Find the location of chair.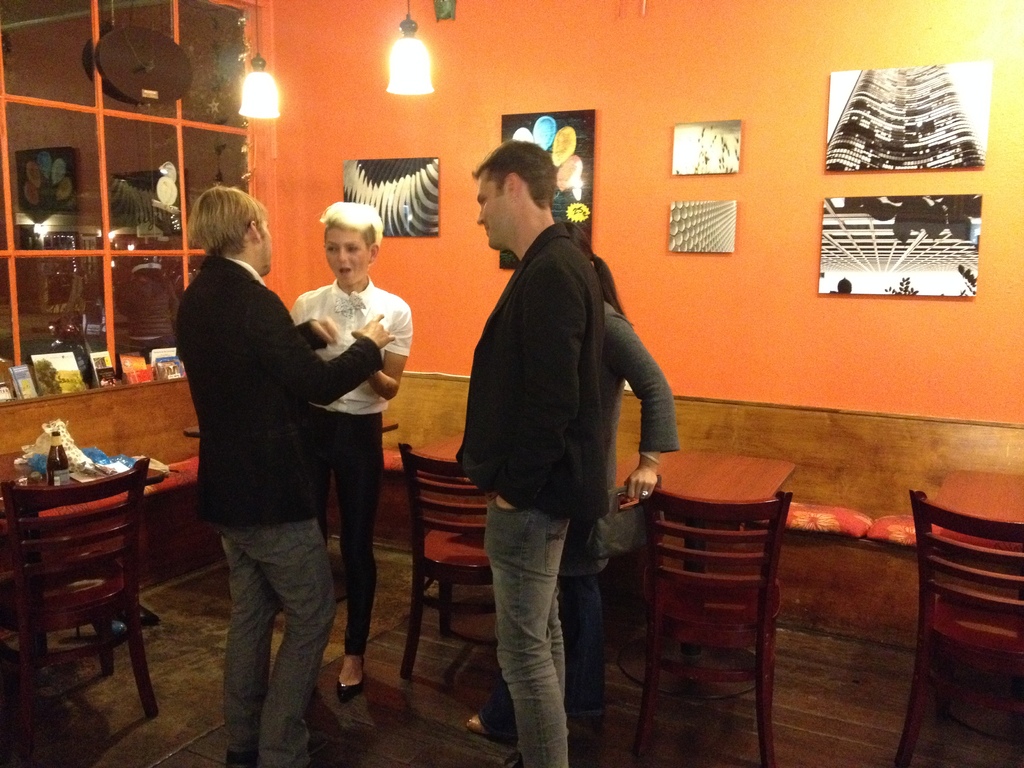
Location: x1=892, y1=490, x2=1023, y2=767.
